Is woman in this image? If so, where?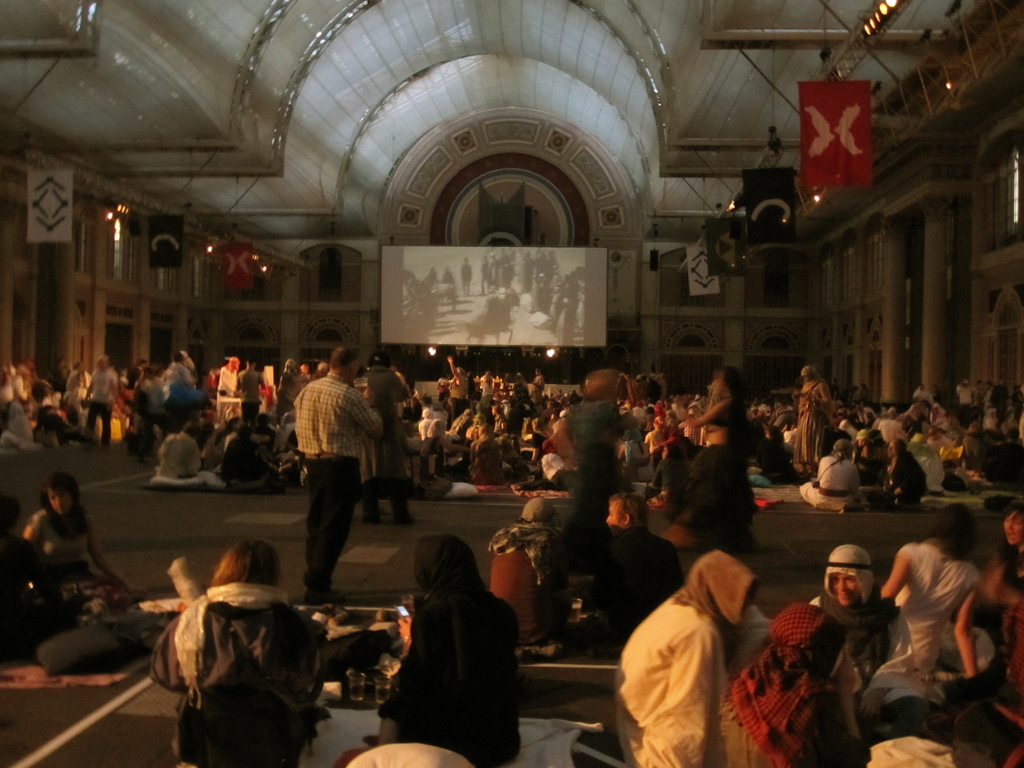
Yes, at Rect(212, 417, 240, 463).
